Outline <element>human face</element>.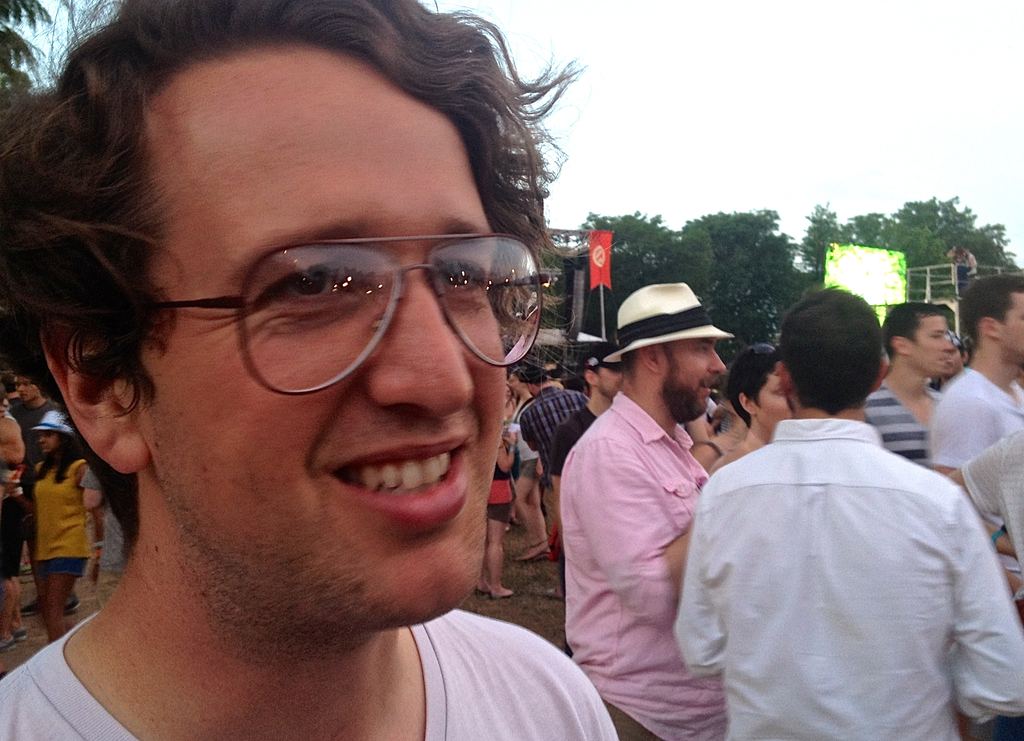
Outline: <region>141, 50, 508, 616</region>.
